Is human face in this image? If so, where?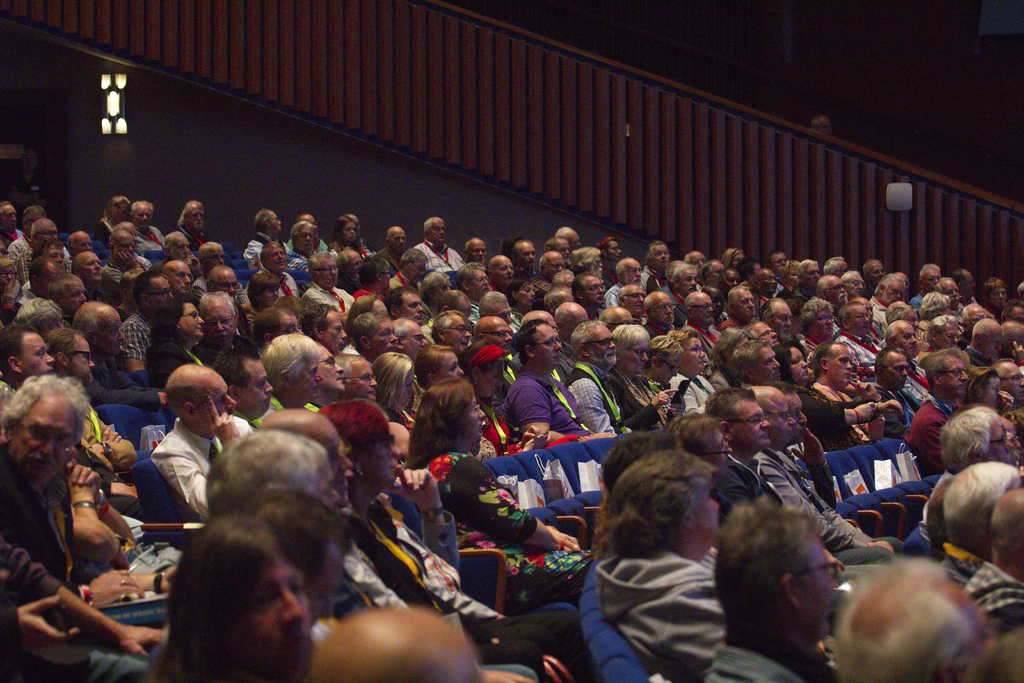
Yes, at box(22, 328, 58, 373).
